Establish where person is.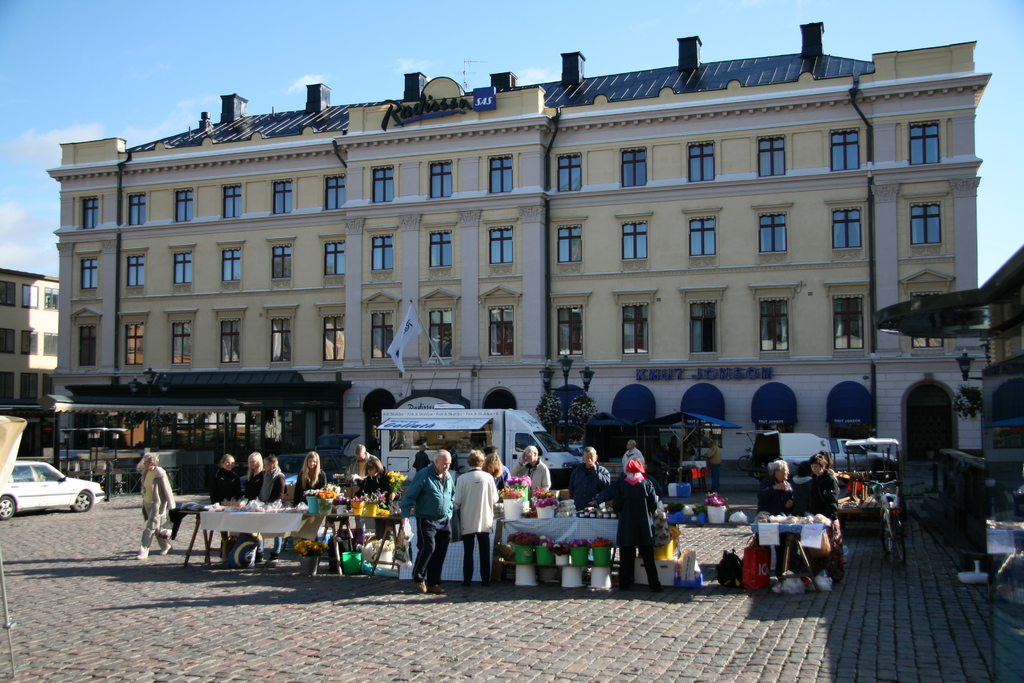
Established at x1=698 y1=438 x2=724 y2=493.
